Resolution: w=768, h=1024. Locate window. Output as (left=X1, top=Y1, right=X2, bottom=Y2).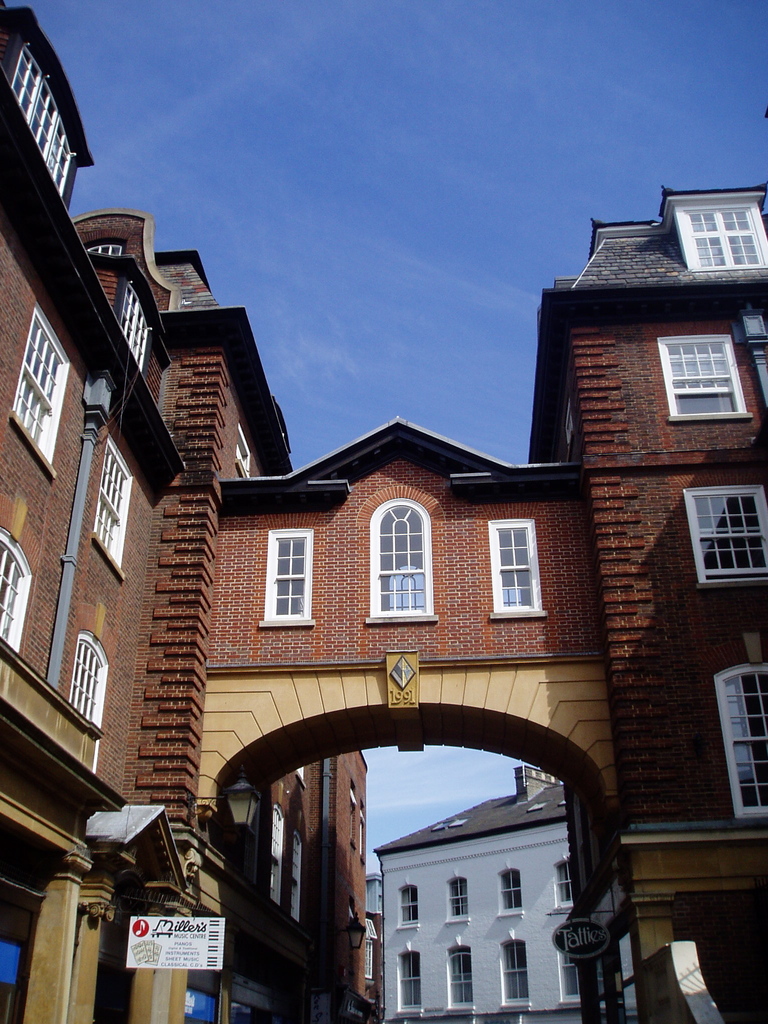
(left=3, top=45, right=78, bottom=190).
